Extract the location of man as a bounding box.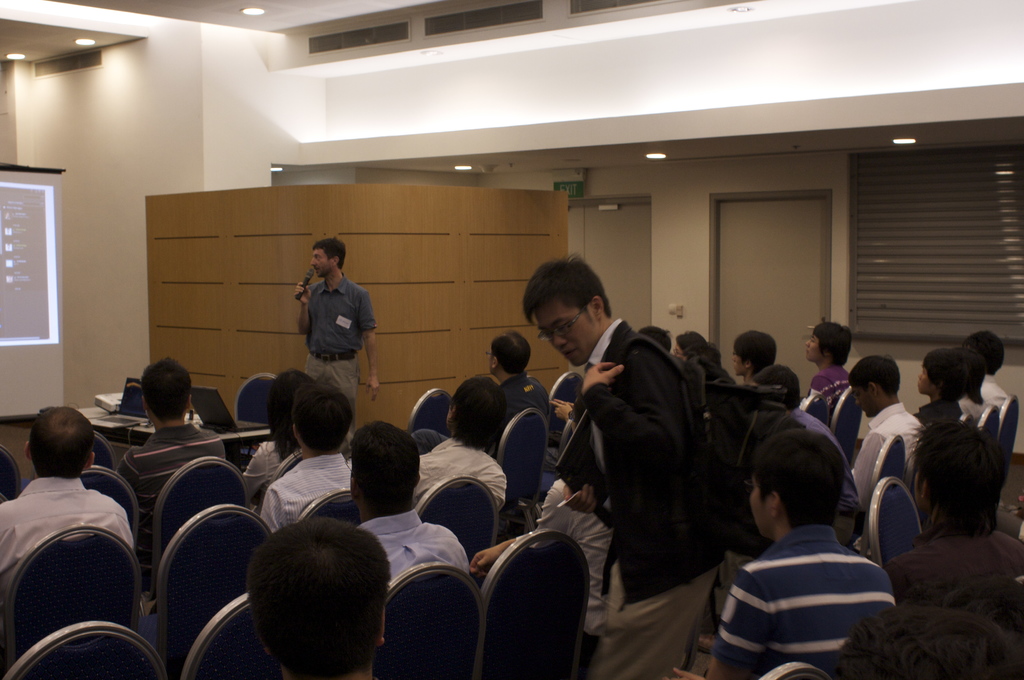
detection(748, 363, 862, 520).
